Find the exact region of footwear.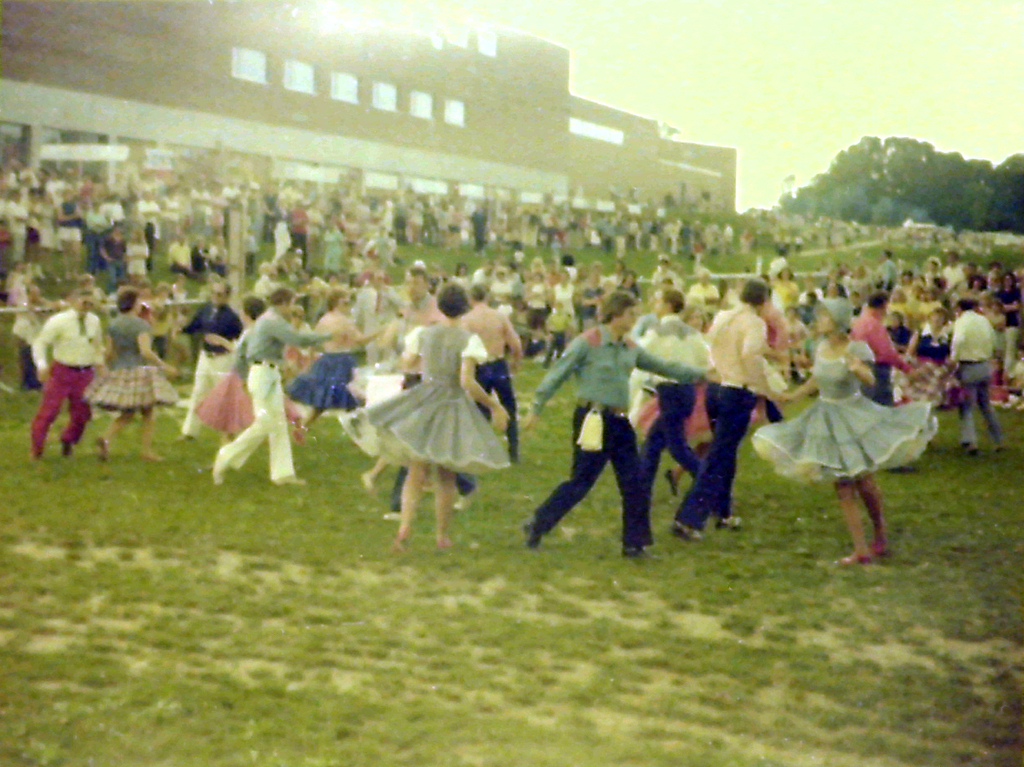
Exact region: (209, 452, 222, 489).
